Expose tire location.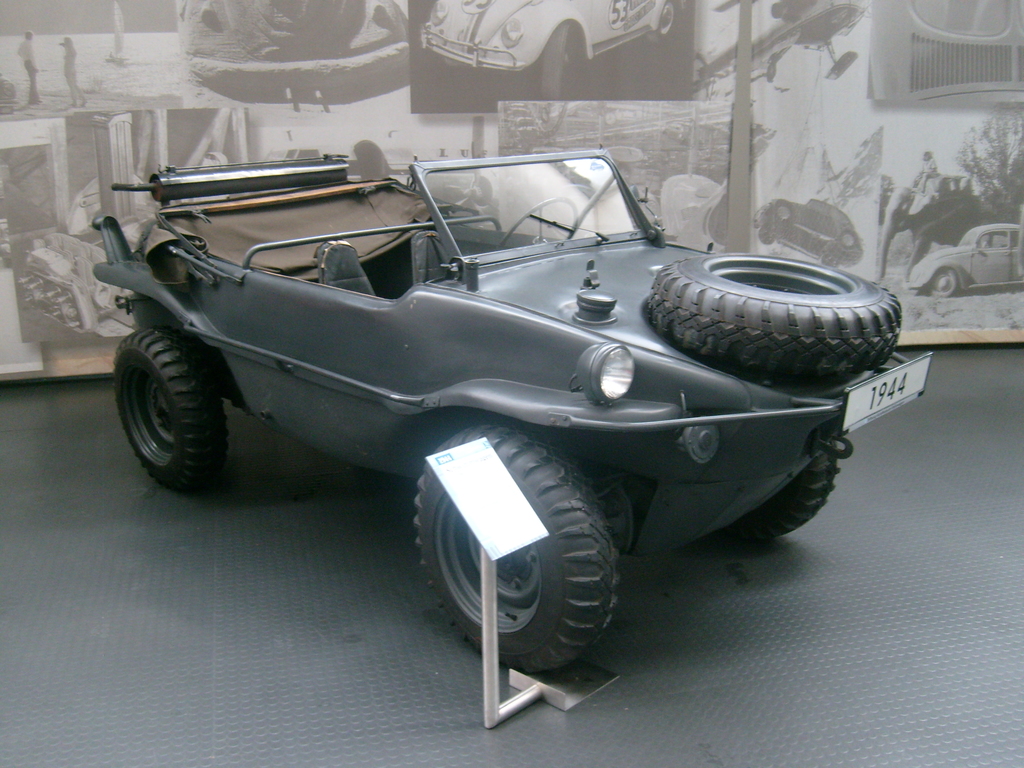
Exposed at left=642, top=248, right=912, bottom=390.
